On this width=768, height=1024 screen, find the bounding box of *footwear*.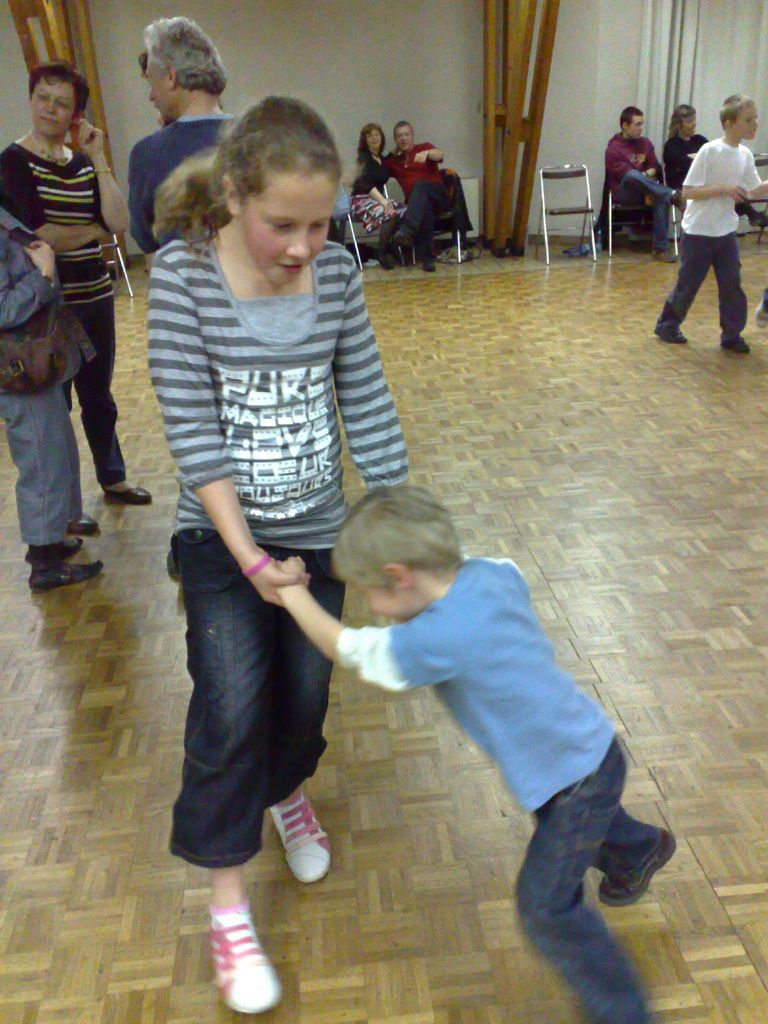
Bounding box: 753/295/767/330.
